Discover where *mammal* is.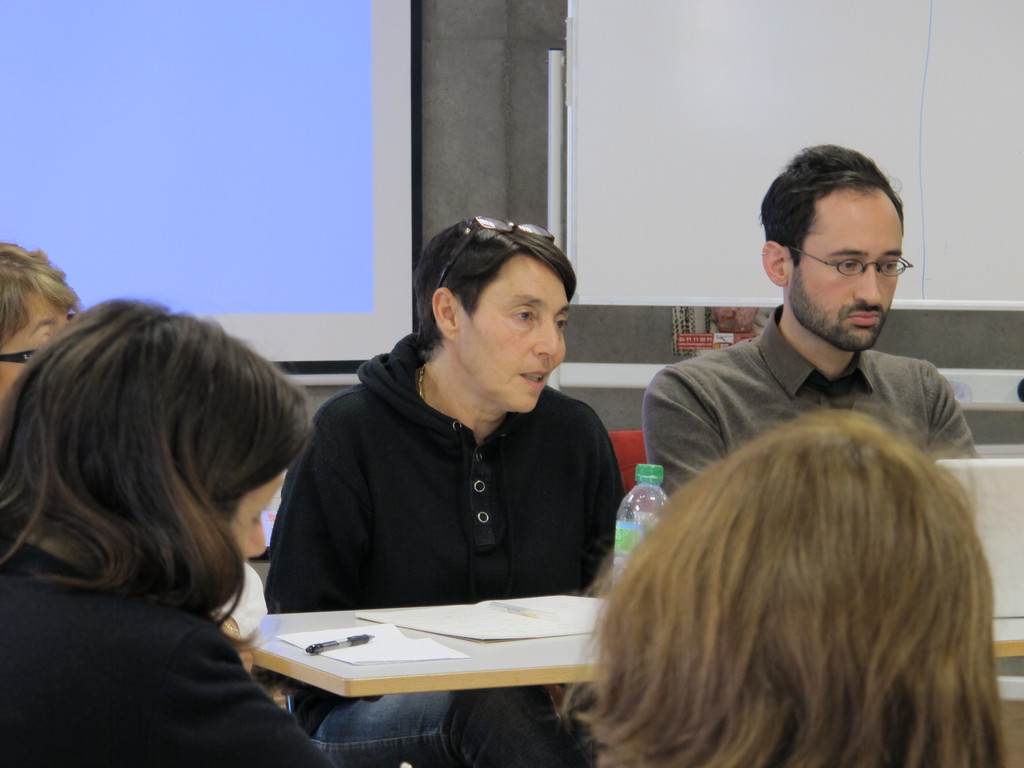
Discovered at [262, 209, 629, 767].
